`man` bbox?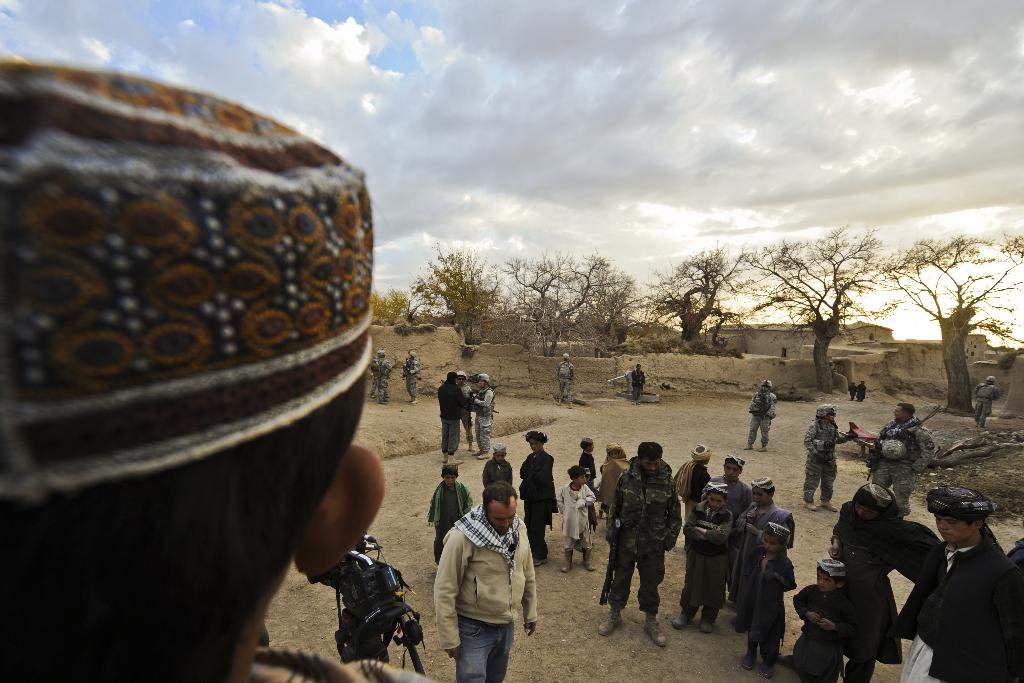
x1=438 y1=477 x2=543 y2=682
